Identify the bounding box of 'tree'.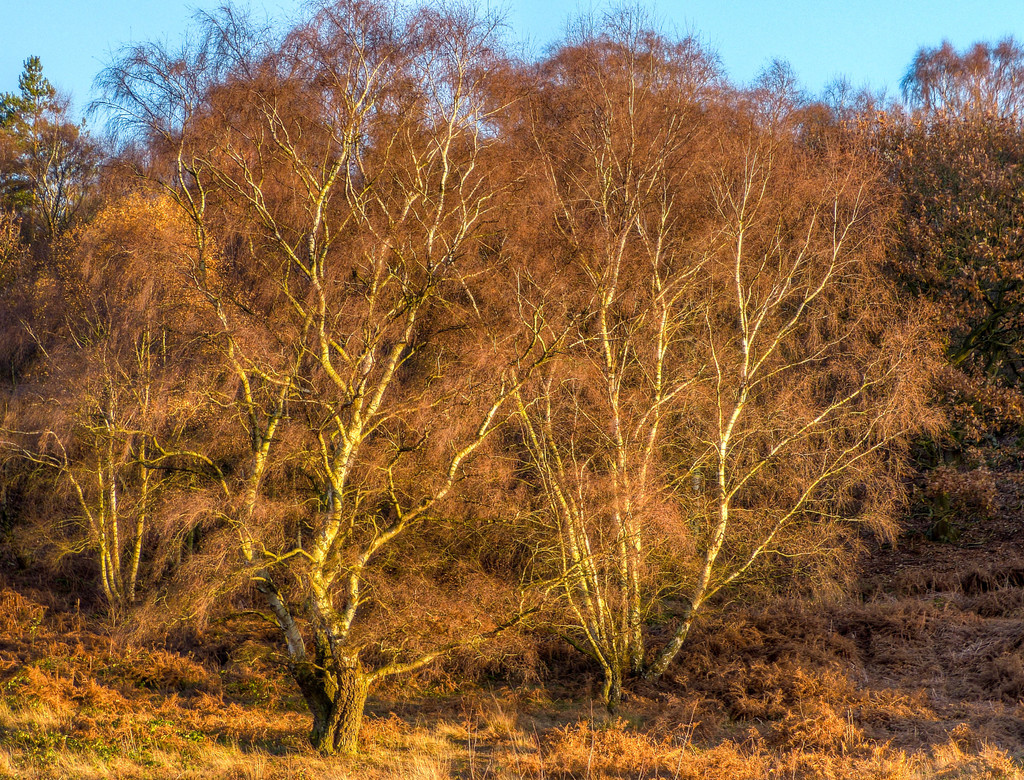
952, 122, 1023, 535.
